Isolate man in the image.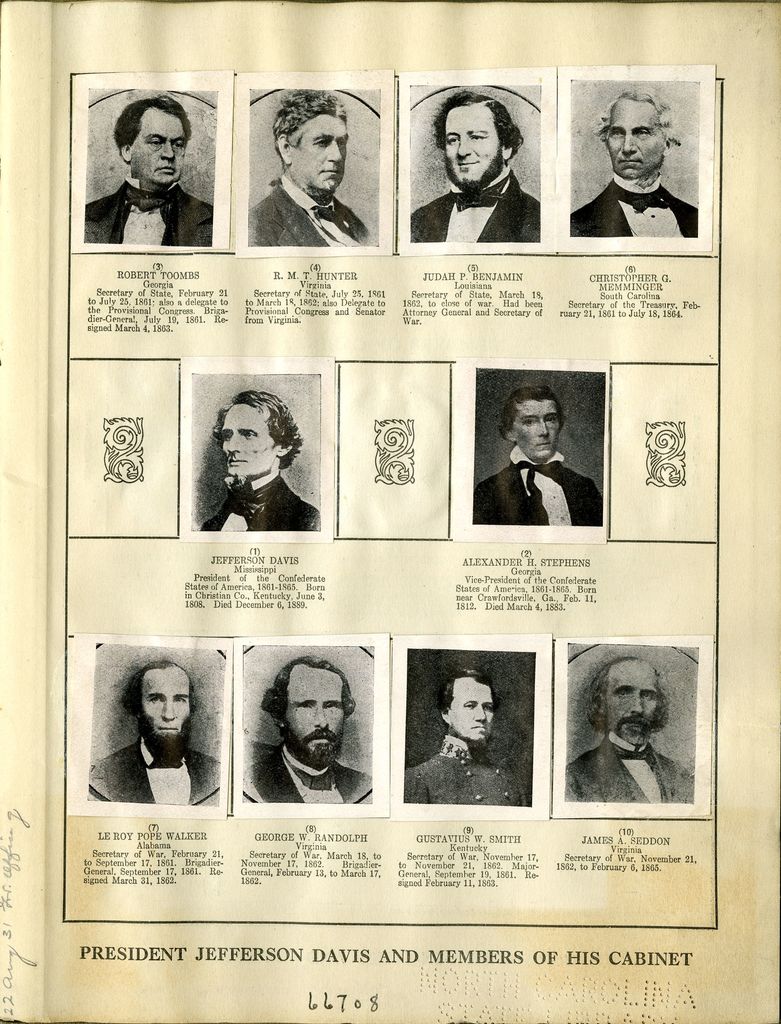
Isolated region: detection(244, 86, 377, 248).
